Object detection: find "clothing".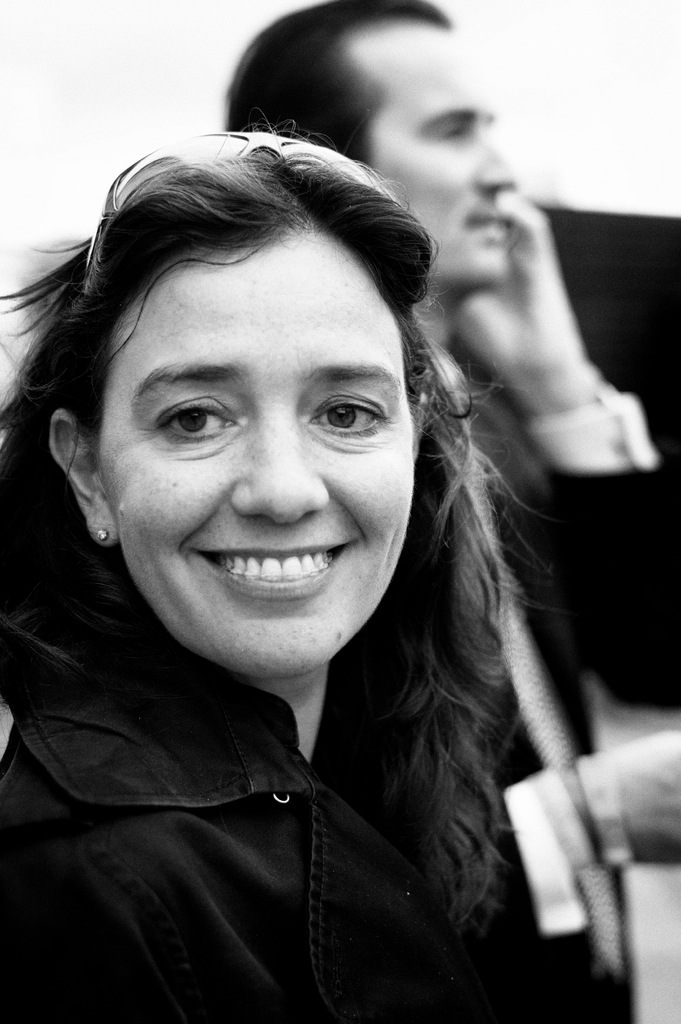
bbox=(0, 331, 680, 1017).
